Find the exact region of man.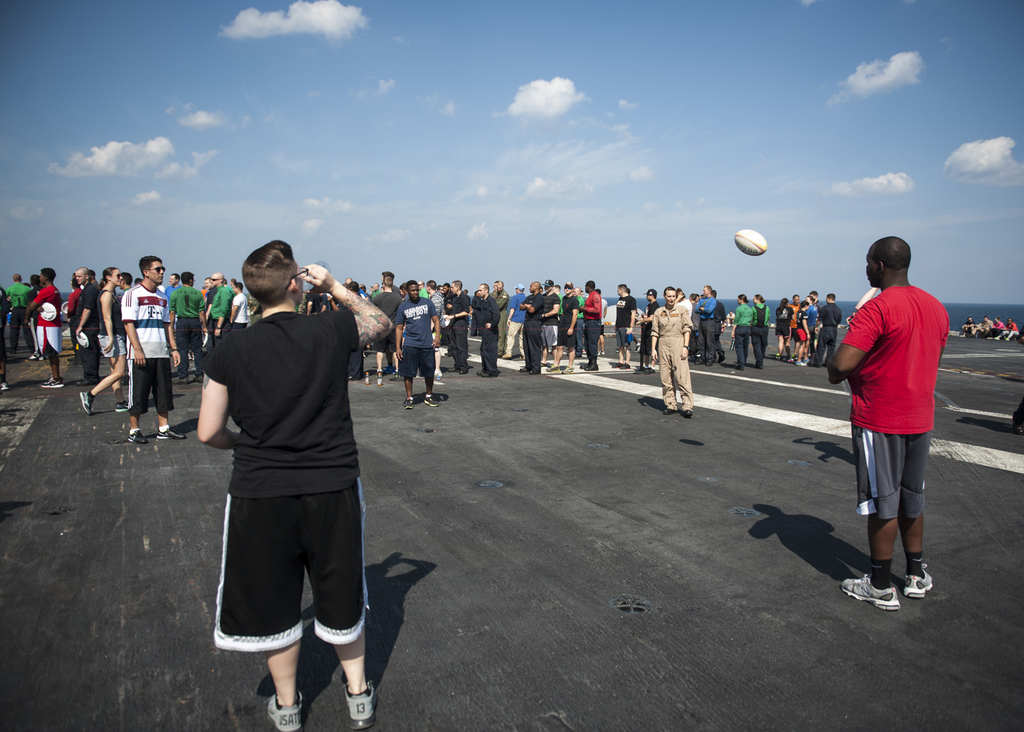
Exact region: detection(164, 268, 180, 339).
